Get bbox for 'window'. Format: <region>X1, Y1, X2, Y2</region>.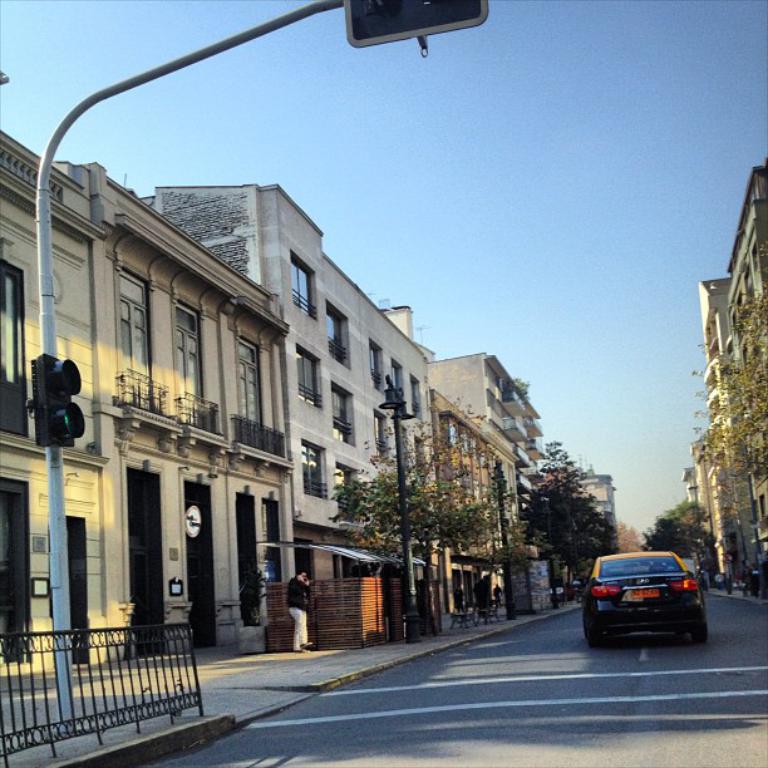
<region>294, 345, 323, 407</region>.
